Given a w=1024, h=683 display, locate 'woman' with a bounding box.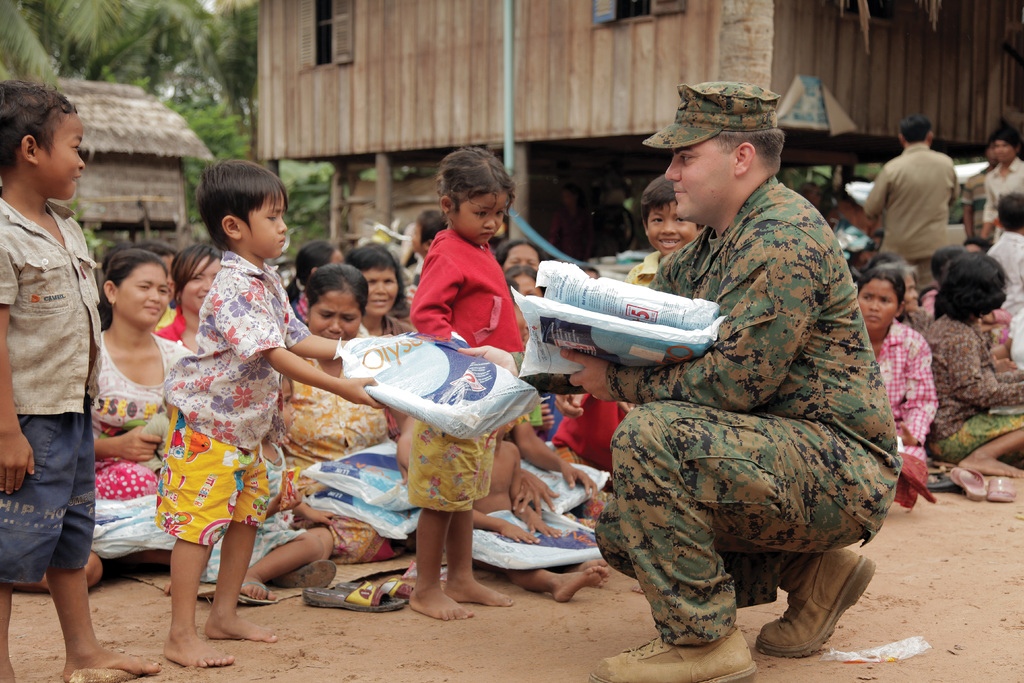
Located: bbox=[273, 261, 430, 564].
